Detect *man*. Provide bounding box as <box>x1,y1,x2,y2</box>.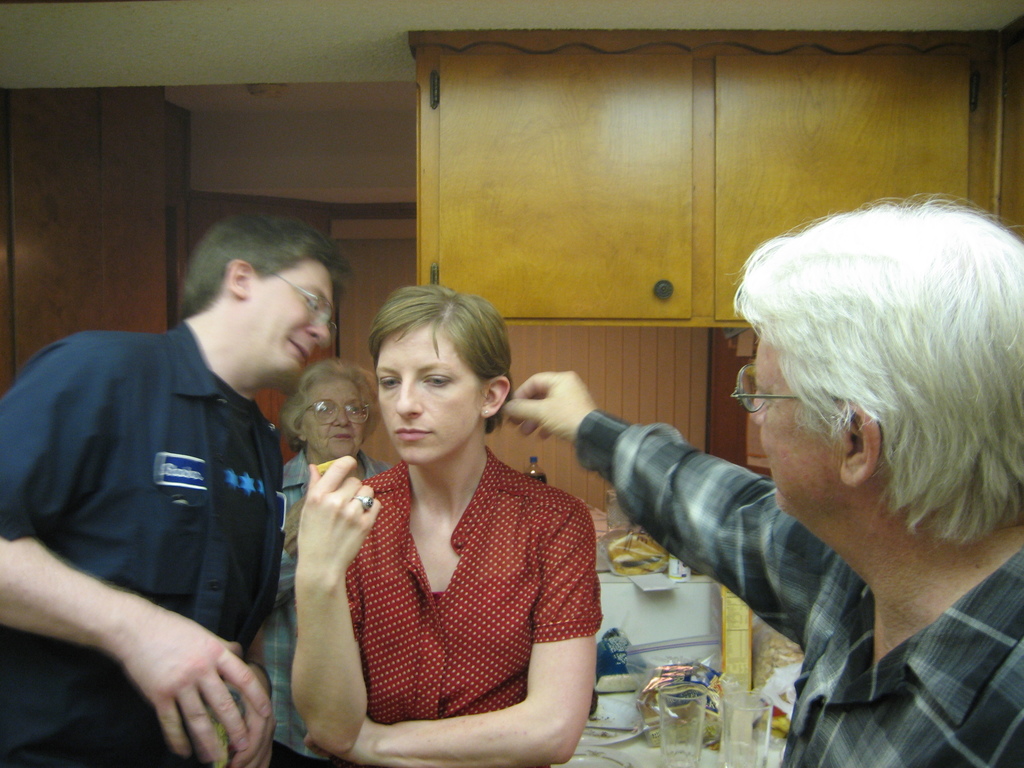
<box>506,193,1023,767</box>.
